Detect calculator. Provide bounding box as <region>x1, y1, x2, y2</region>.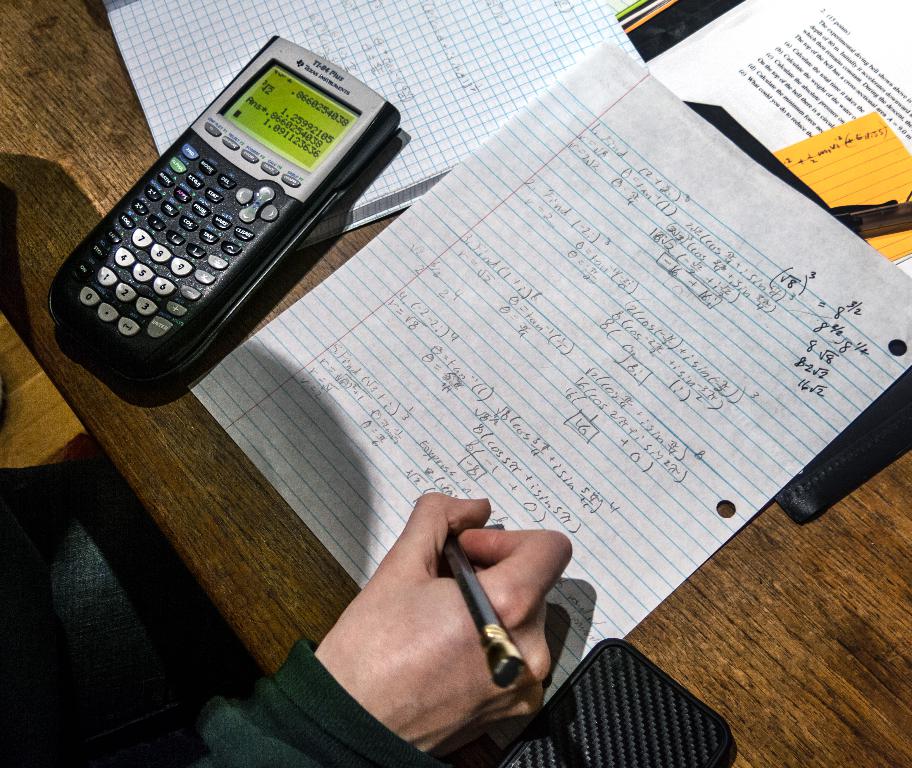
<region>44, 34, 409, 391</region>.
